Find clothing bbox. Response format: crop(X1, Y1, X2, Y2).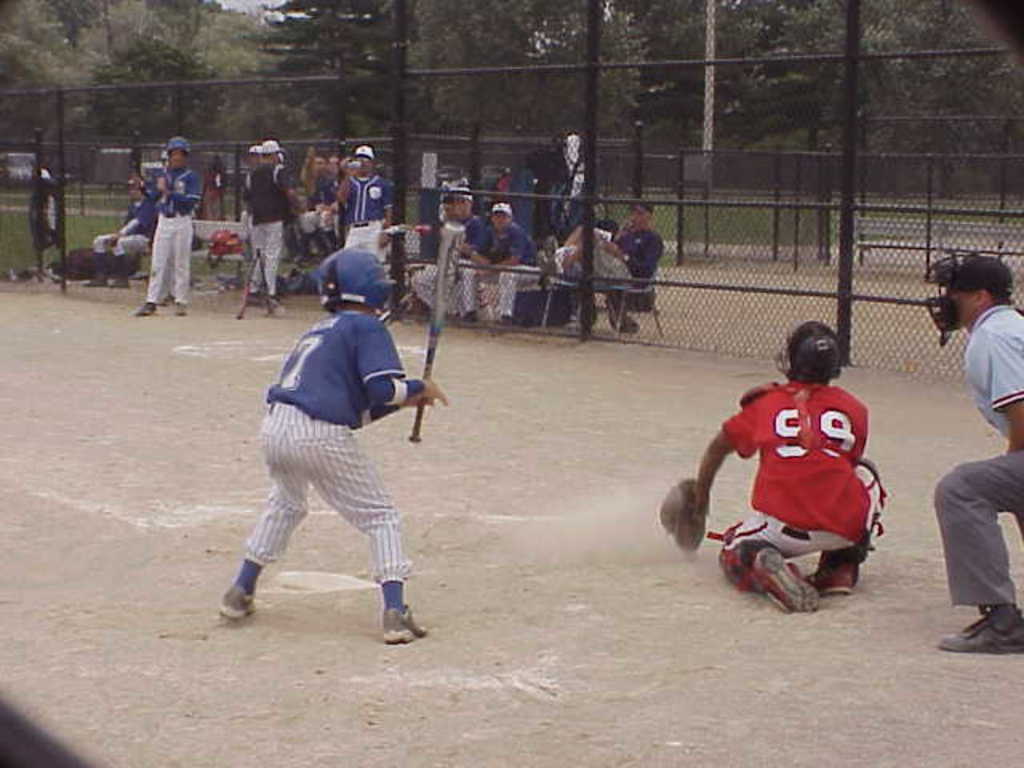
crop(699, 370, 891, 597).
